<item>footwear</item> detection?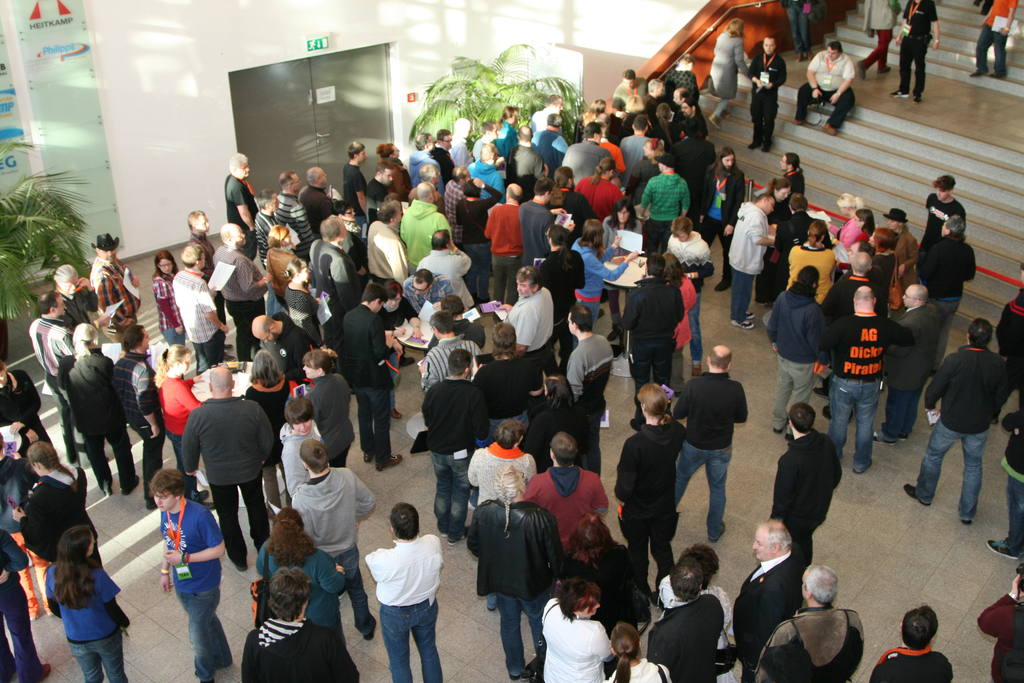
Rect(812, 386, 829, 399)
